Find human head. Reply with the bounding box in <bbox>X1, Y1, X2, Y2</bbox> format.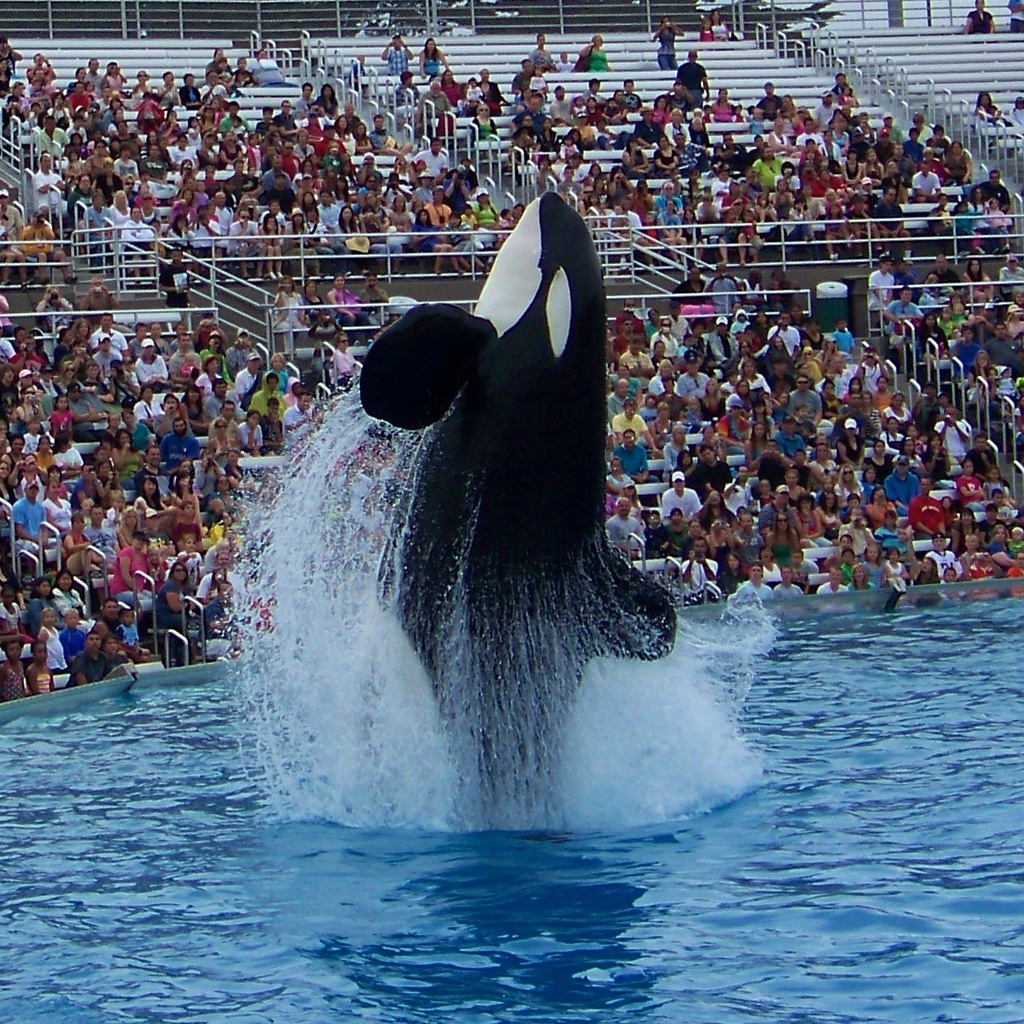
<bbox>143, 386, 152, 403</bbox>.
